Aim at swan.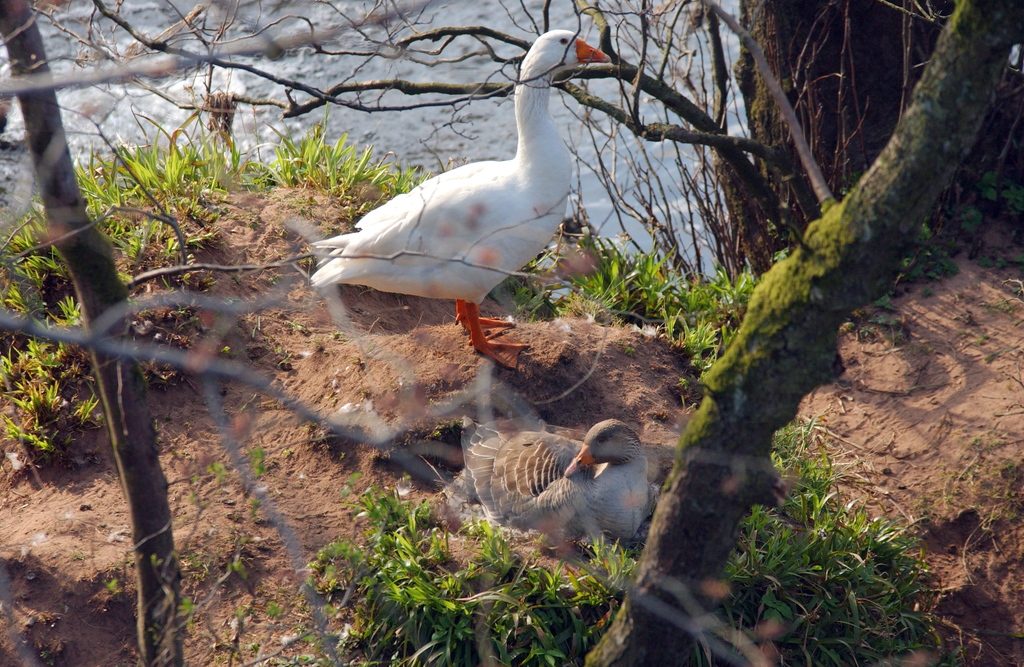
Aimed at bbox(307, 24, 619, 375).
